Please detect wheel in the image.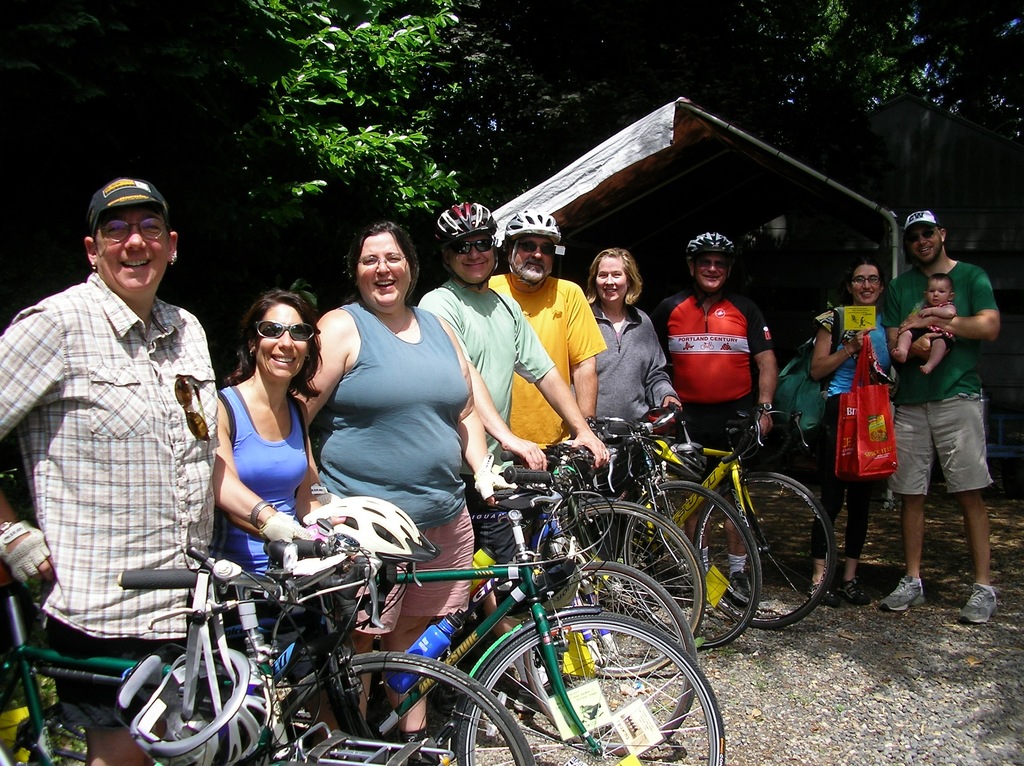
(left=694, top=472, right=836, bottom=627).
